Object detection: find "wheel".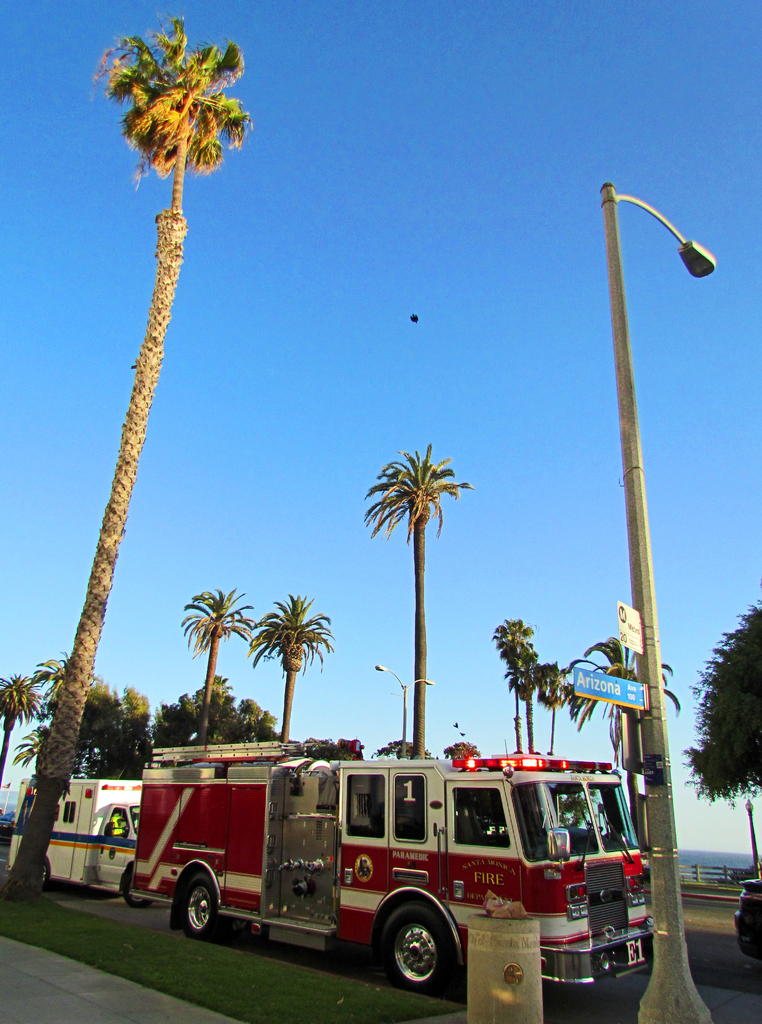
(44, 867, 47, 888).
